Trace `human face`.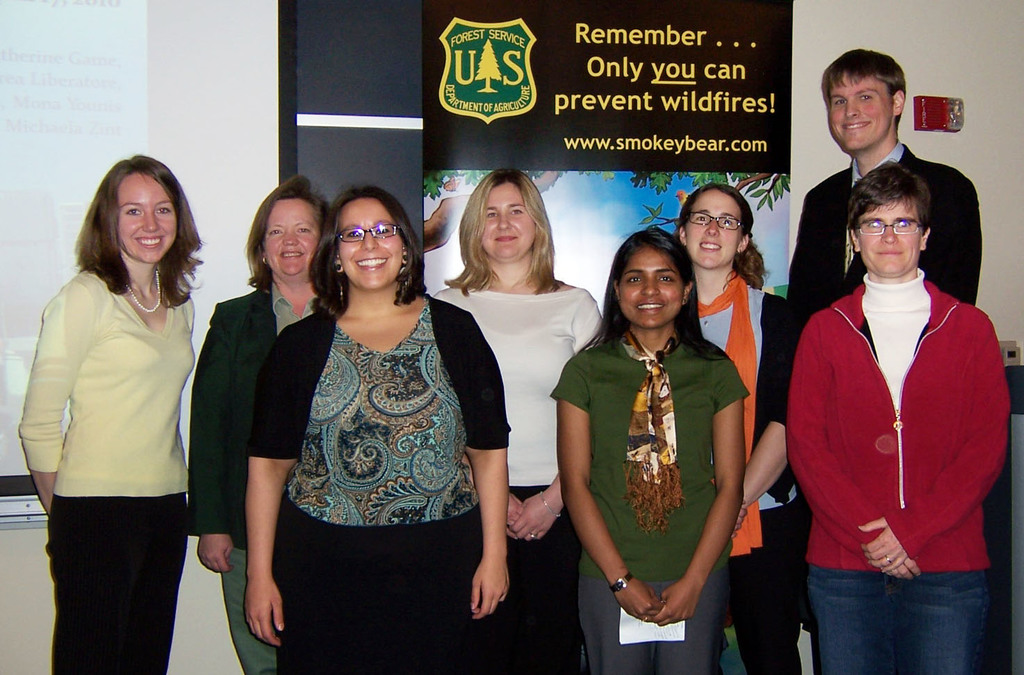
Traced to region(481, 182, 533, 263).
